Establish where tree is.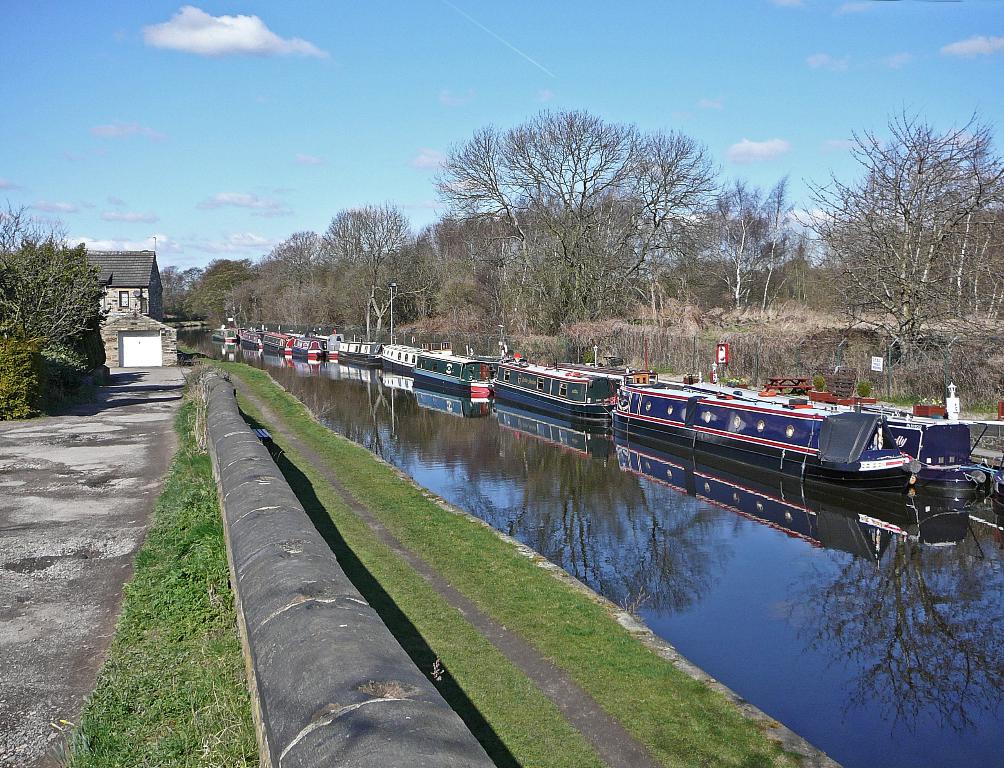
Established at locate(191, 259, 251, 329).
